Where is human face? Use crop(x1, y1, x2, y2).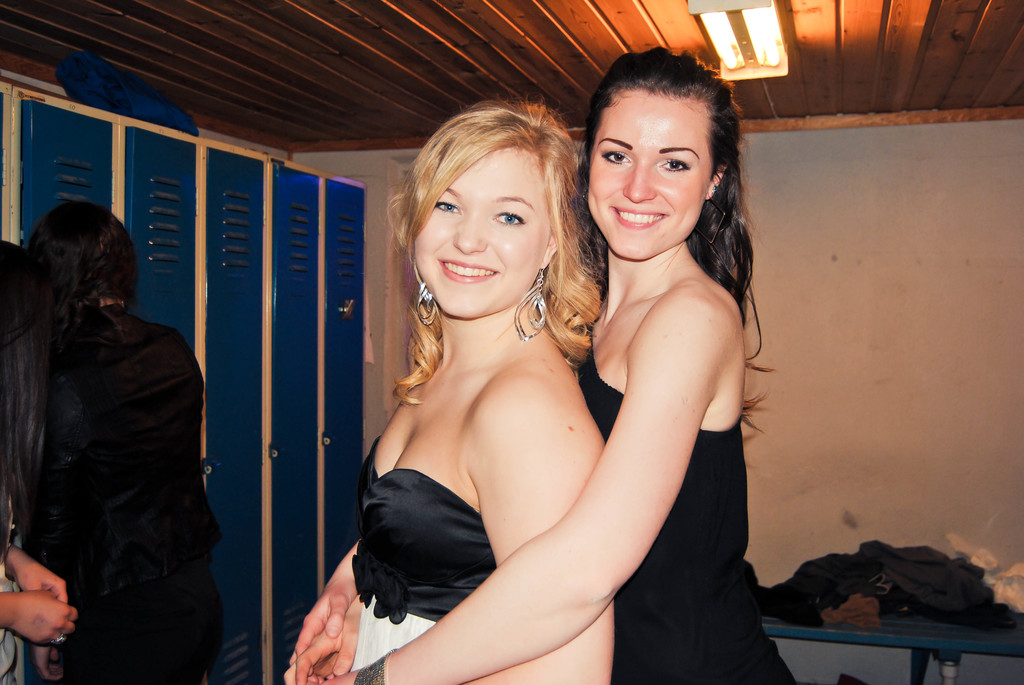
crop(412, 139, 541, 319).
